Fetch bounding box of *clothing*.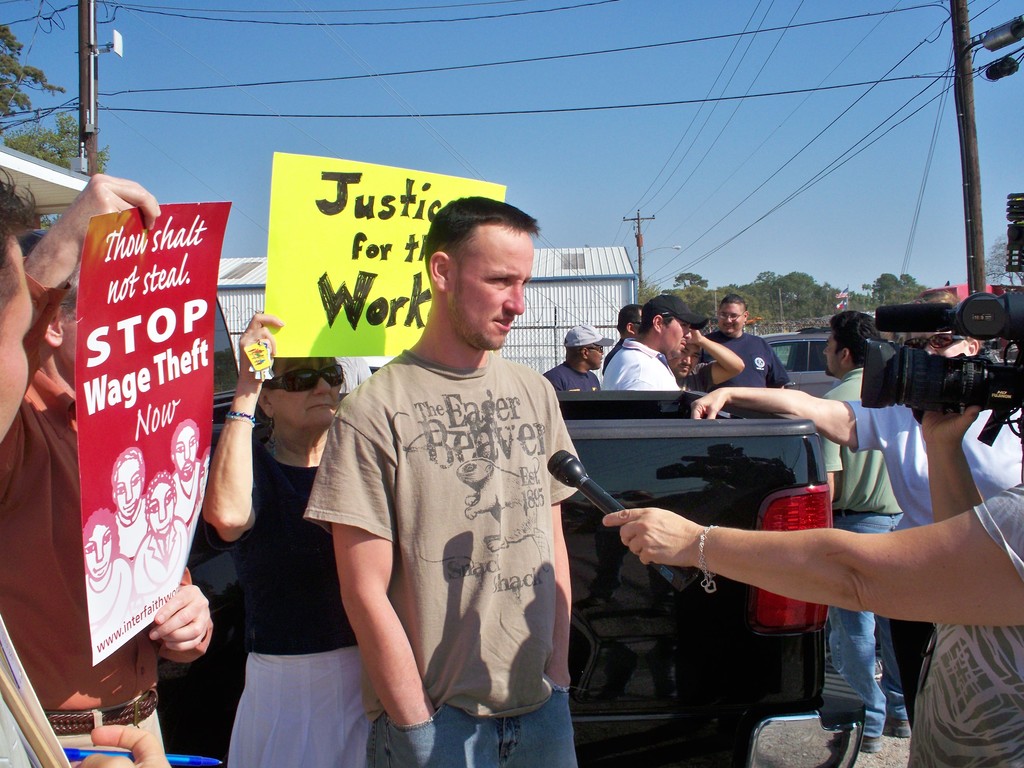
Bbox: <bbox>534, 357, 602, 404</bbox>.
